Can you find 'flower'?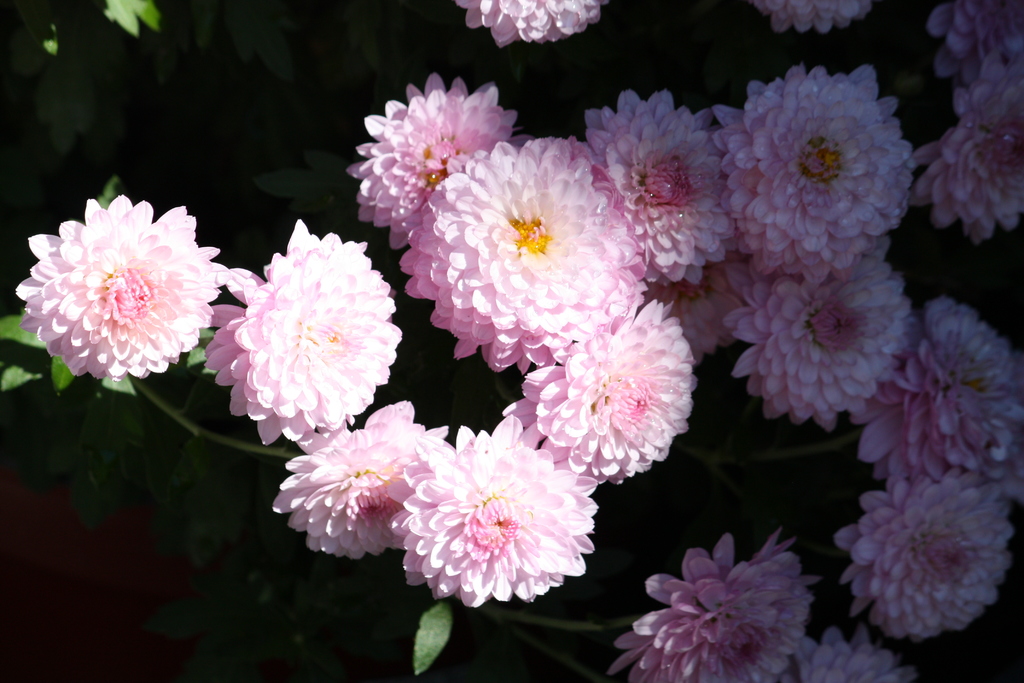
Yes, bounding box: (449,0,602,49).
